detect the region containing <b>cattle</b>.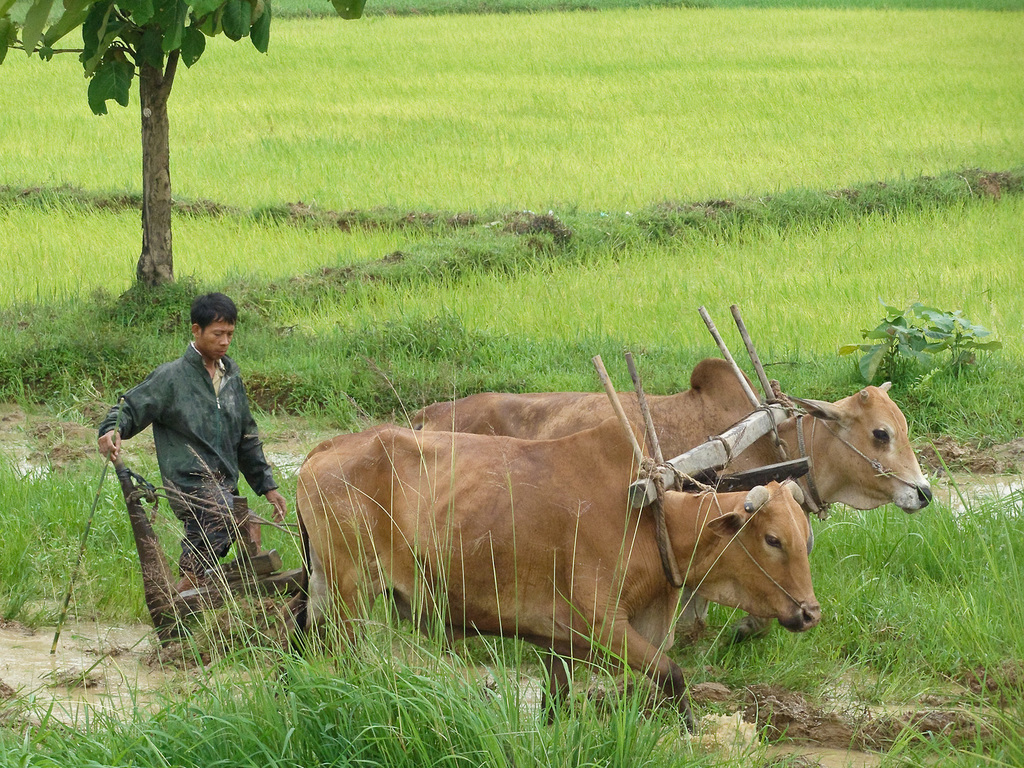
301, 425, 824, 716.
